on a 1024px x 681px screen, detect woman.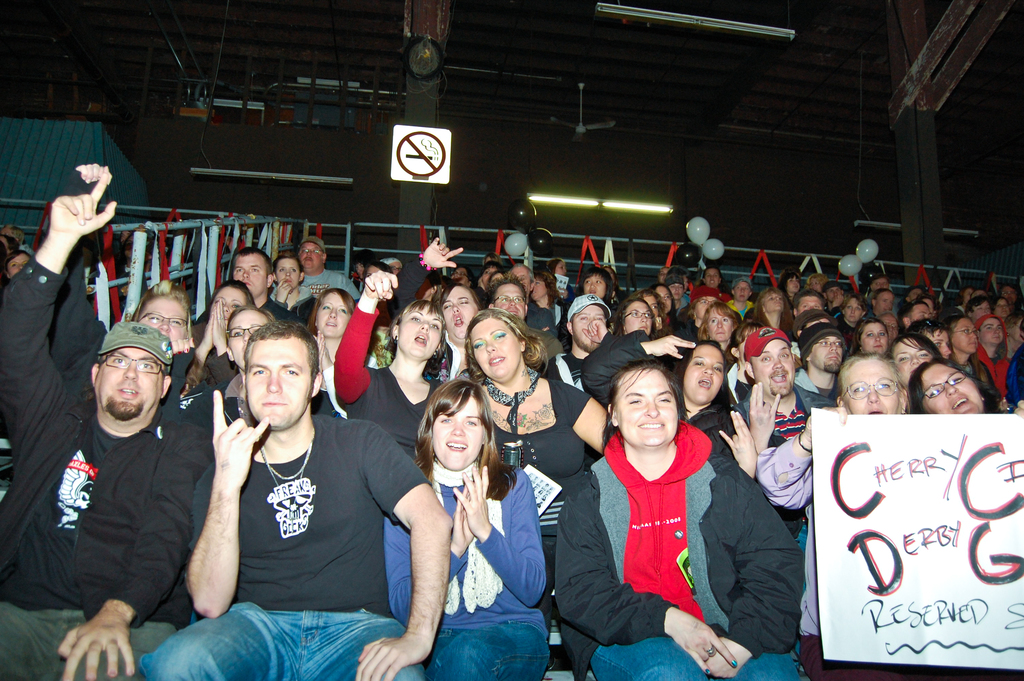
x1=973, y1=315, x2=1011, y2=398.
